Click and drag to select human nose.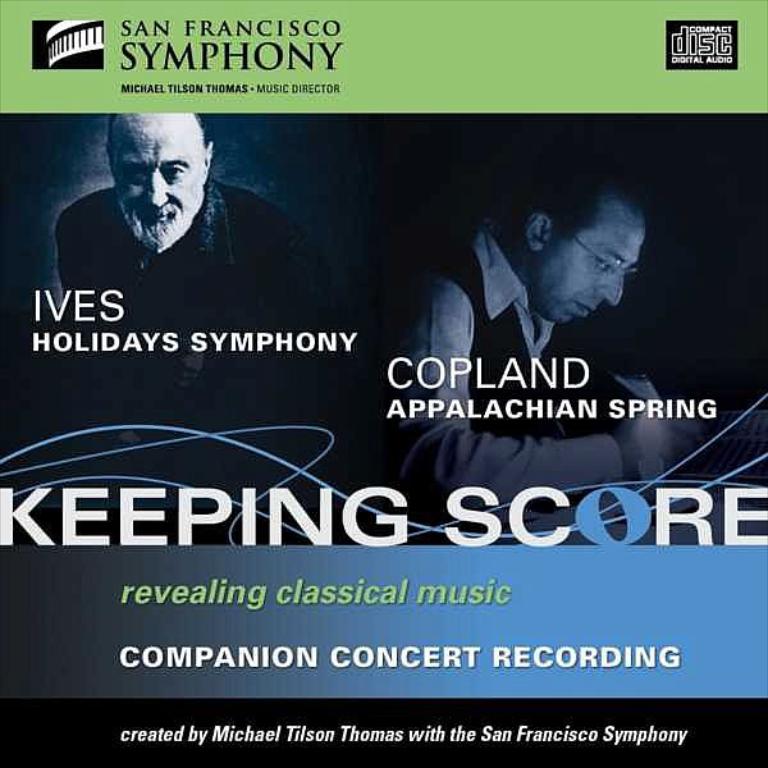
Selection: 591:274:625:307.
